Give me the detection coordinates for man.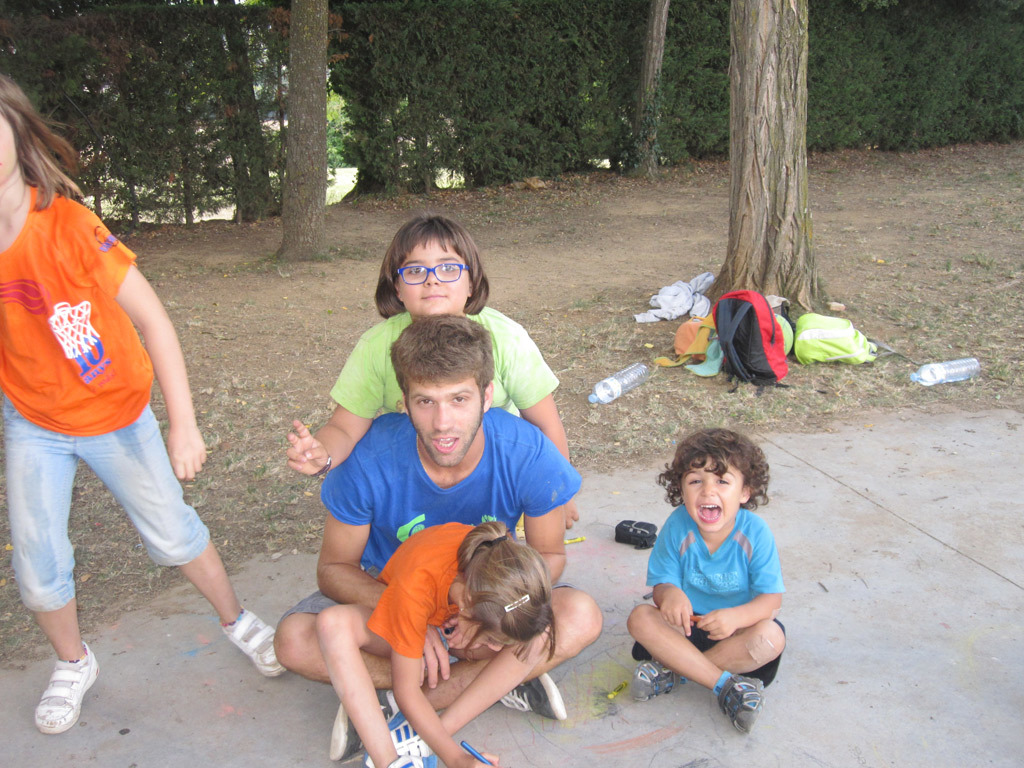
<bbox>268, 284, 594, 736</bbox>.
